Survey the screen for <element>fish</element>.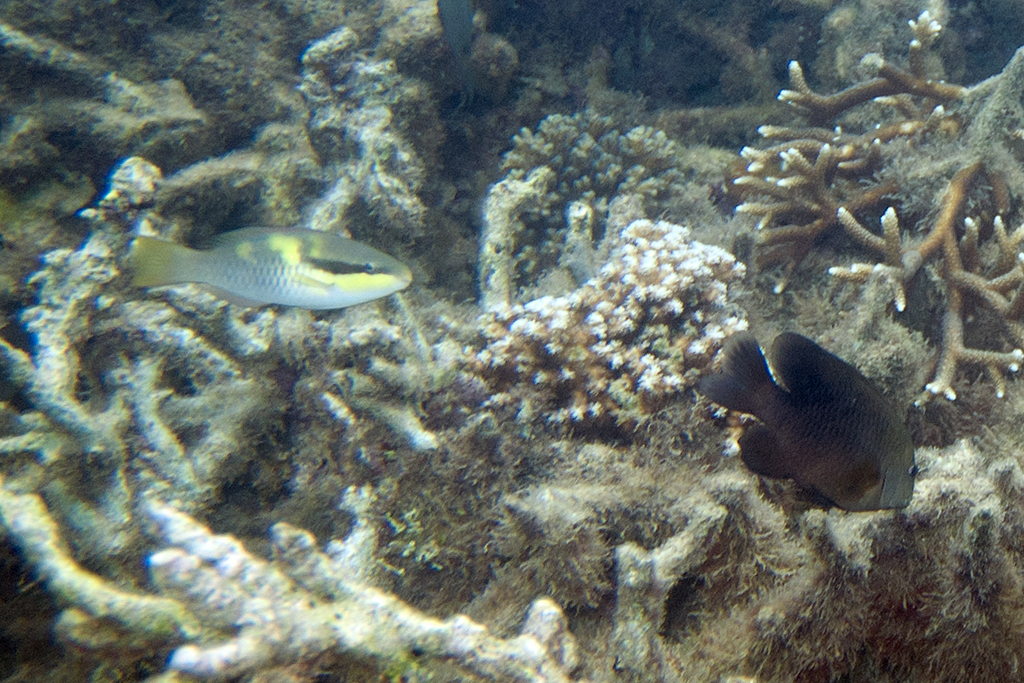
Survey found: crop(131, 220, 412, 314).
